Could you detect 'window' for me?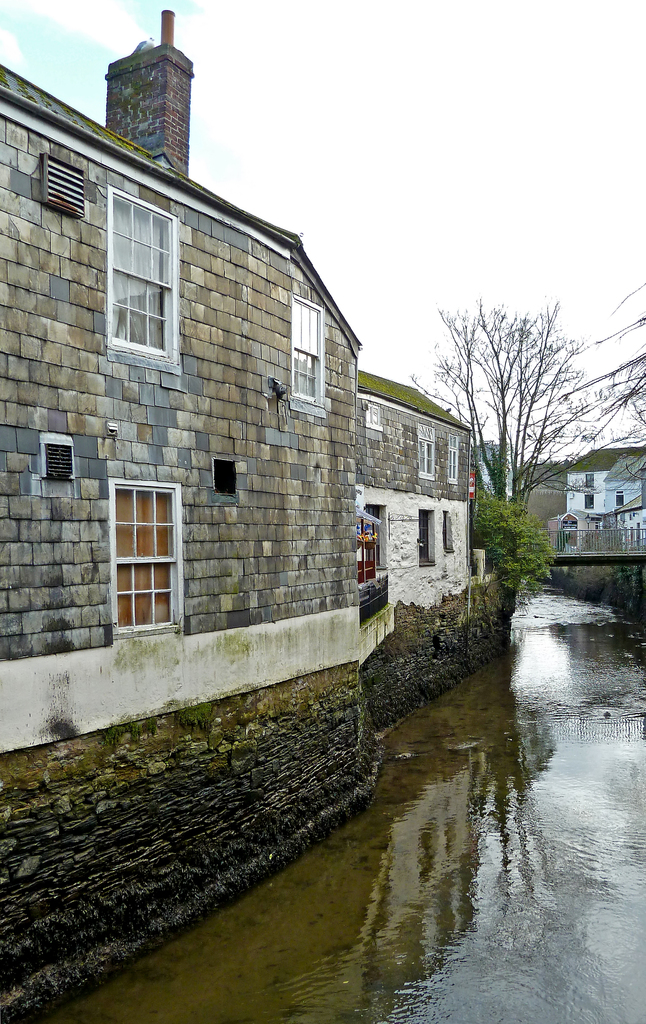
Detection result: bbox=(580, 470, 595, 486).
